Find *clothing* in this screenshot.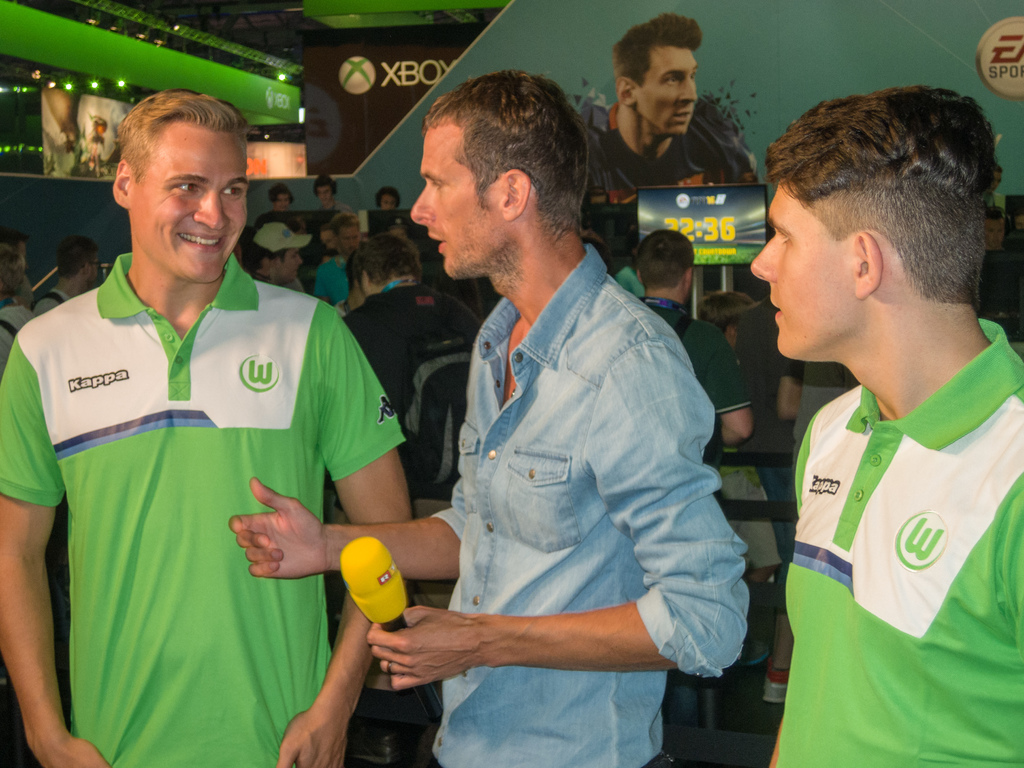
The bounding box for *clothing* is [634,291,752,534].
